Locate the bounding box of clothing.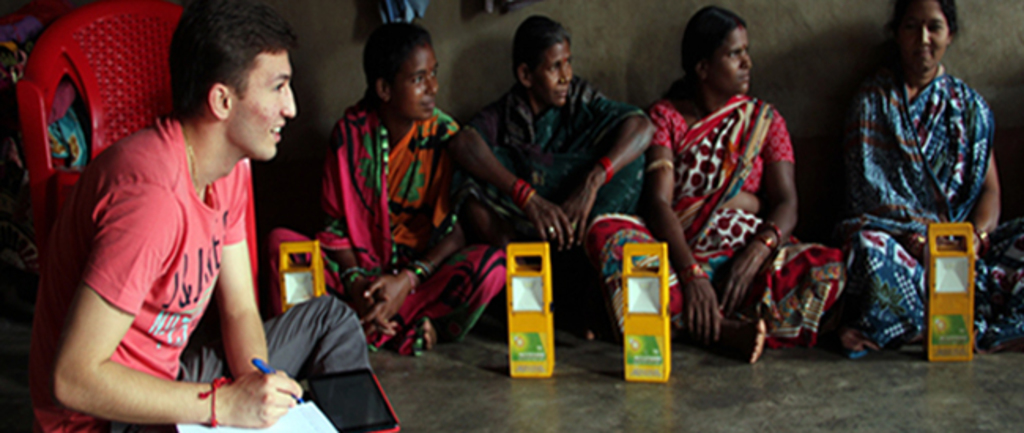
Bounding box: box(588, 88, 849, 353).
